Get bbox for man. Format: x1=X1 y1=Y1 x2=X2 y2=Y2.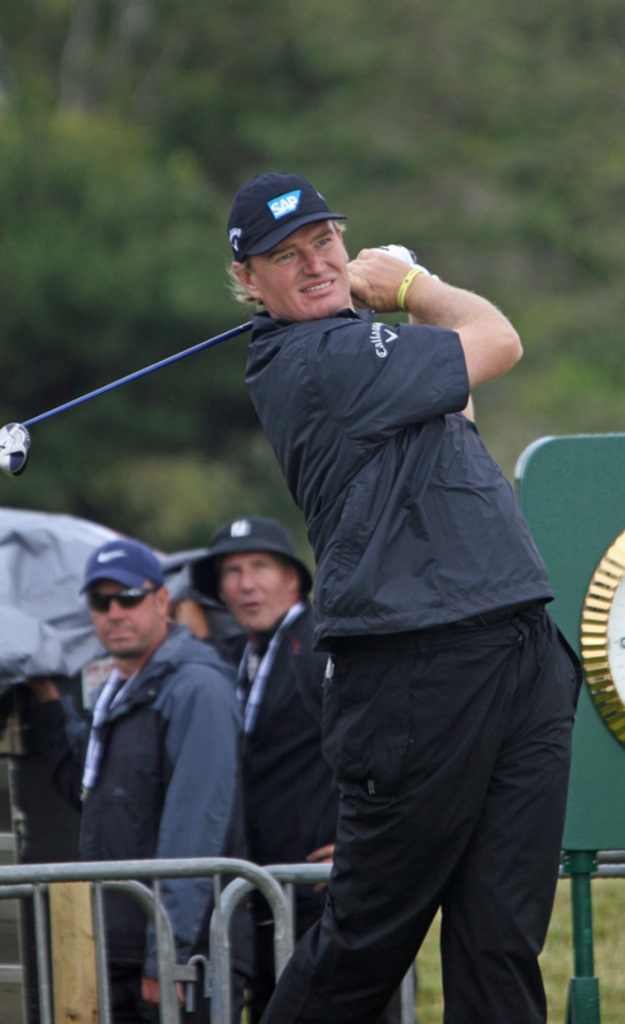
x1=58 y1=548 x2=237 y2=1023.
